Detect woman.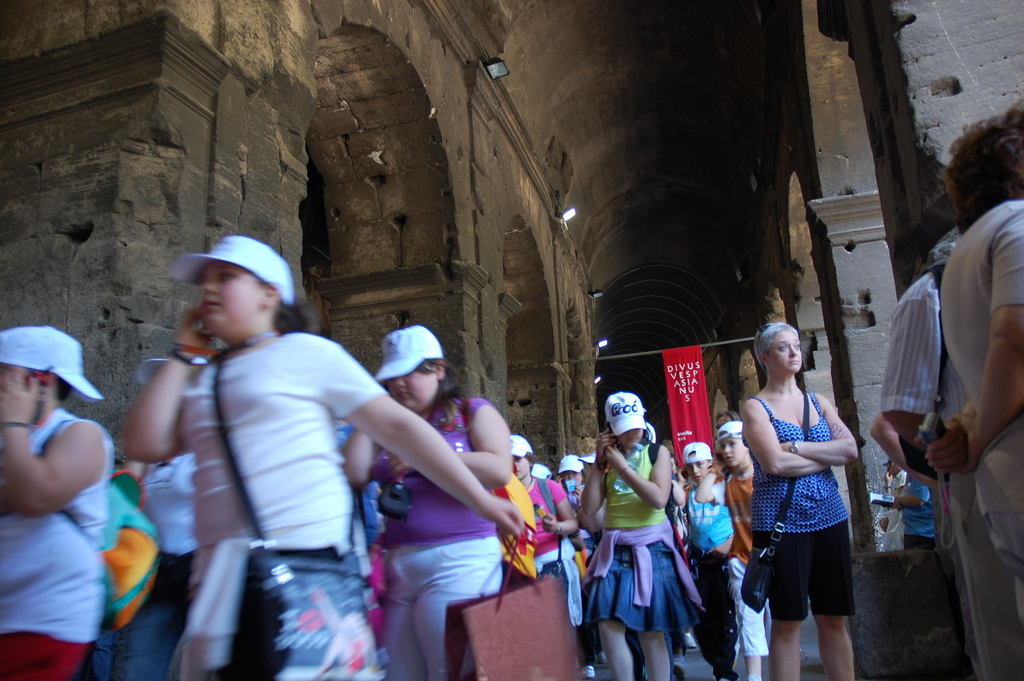
Detected at 336,319,511,680.
